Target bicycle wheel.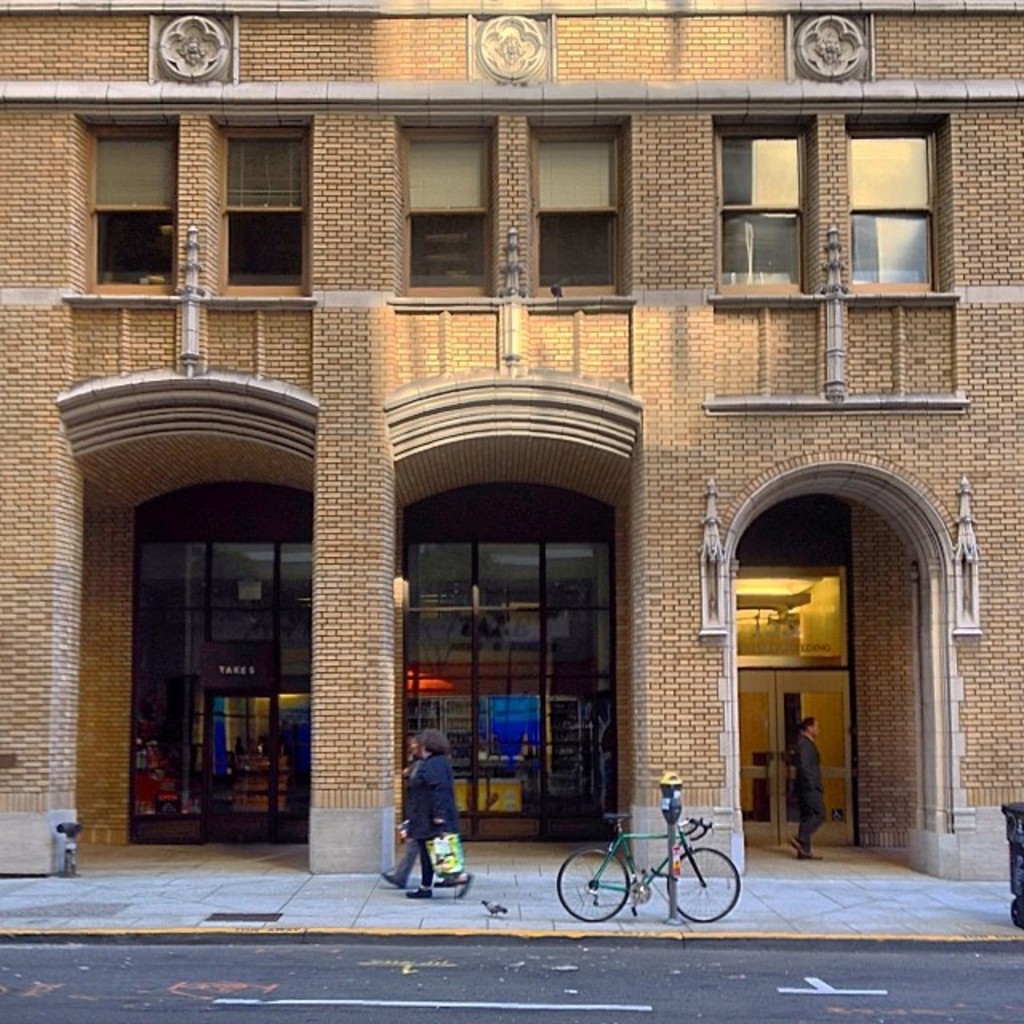
Target region: (left=554, top=845, right=637, bottom=930).
